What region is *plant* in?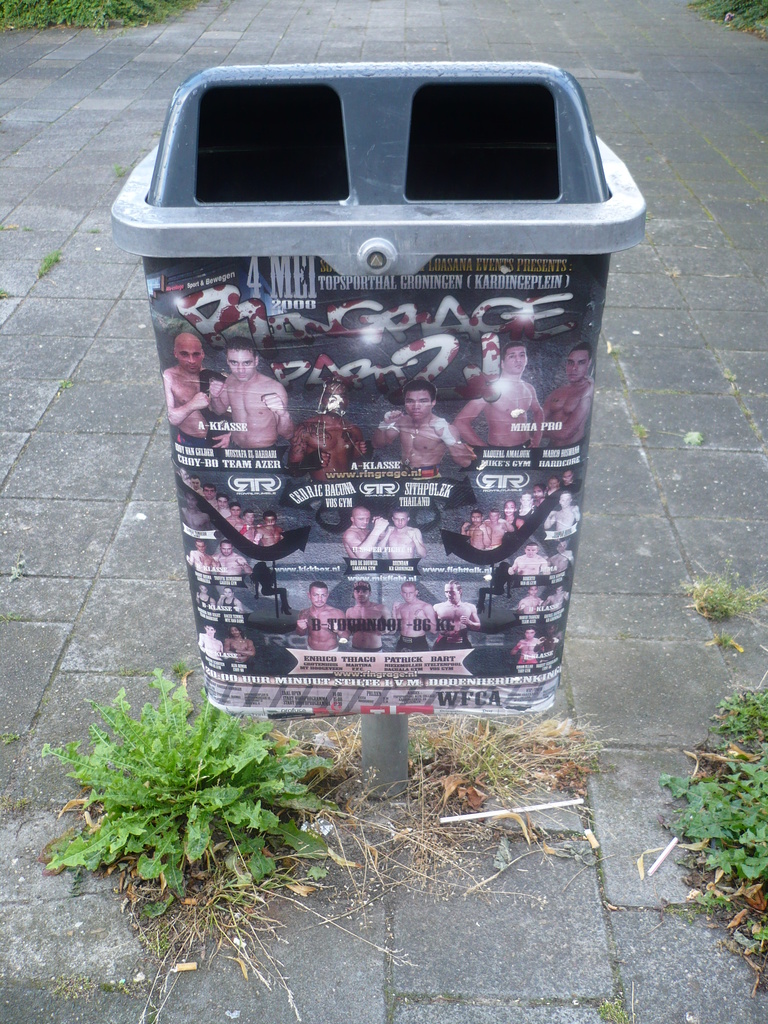
rect(657, 760, 767, 948).
